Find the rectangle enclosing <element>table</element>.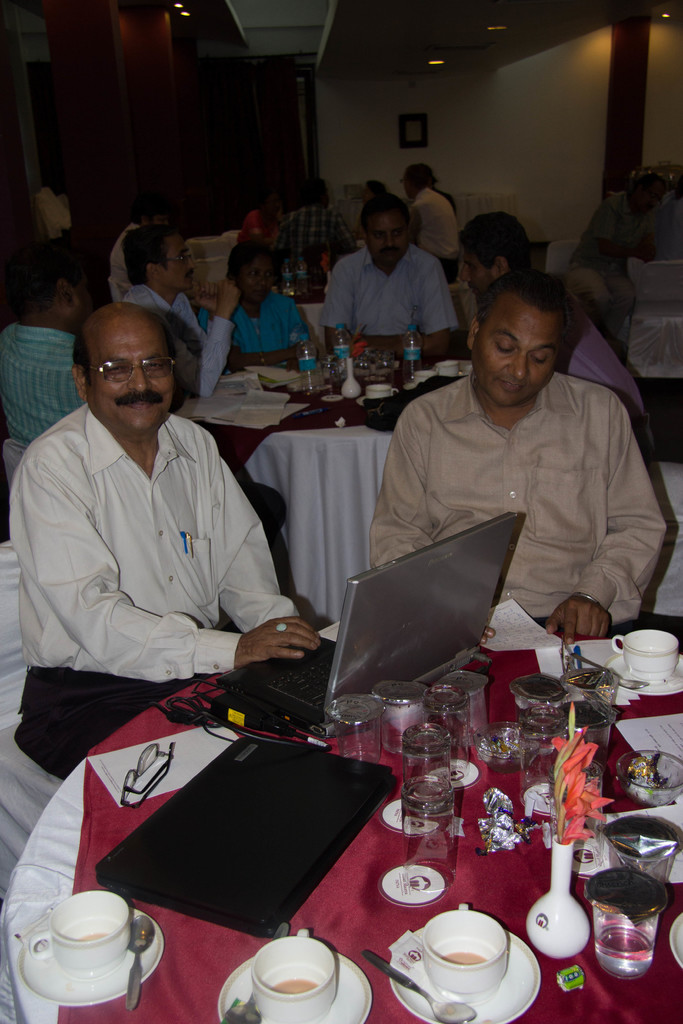
<bbox>183, 202, 475, 406</bbox>.
